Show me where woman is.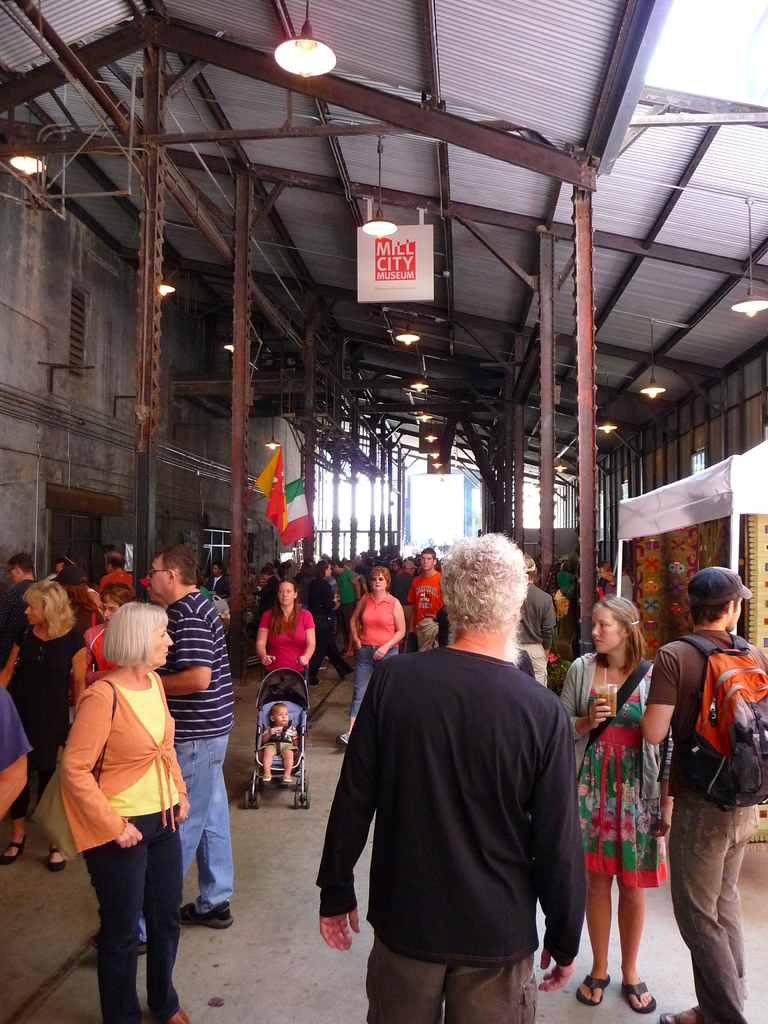
woman is at 61:598:189:1023.
